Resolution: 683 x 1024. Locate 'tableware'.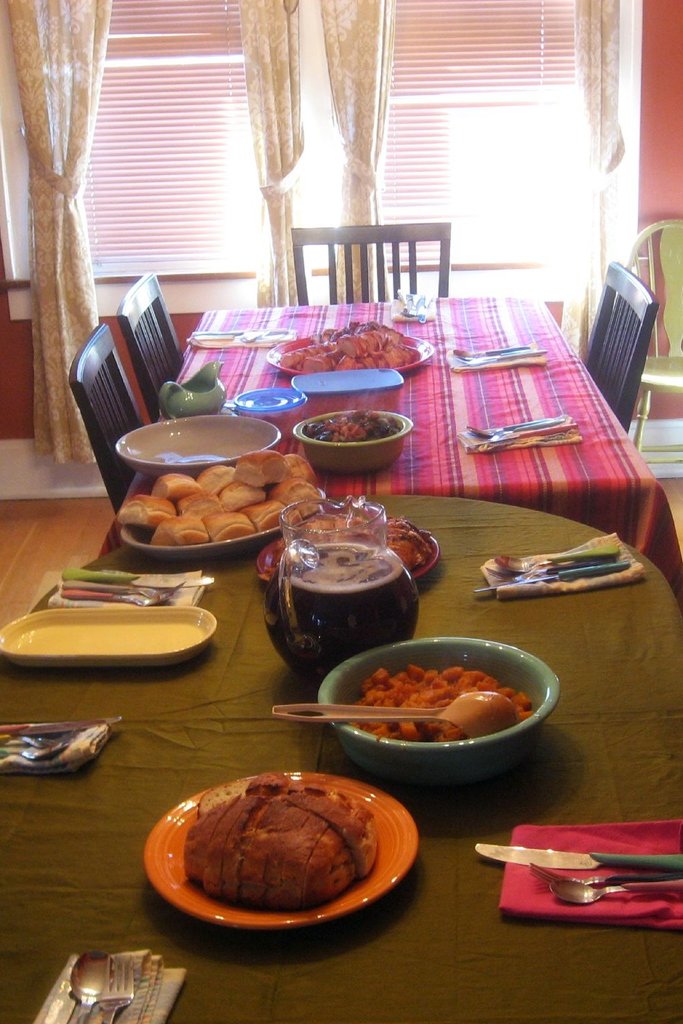
474 839 682 869.
